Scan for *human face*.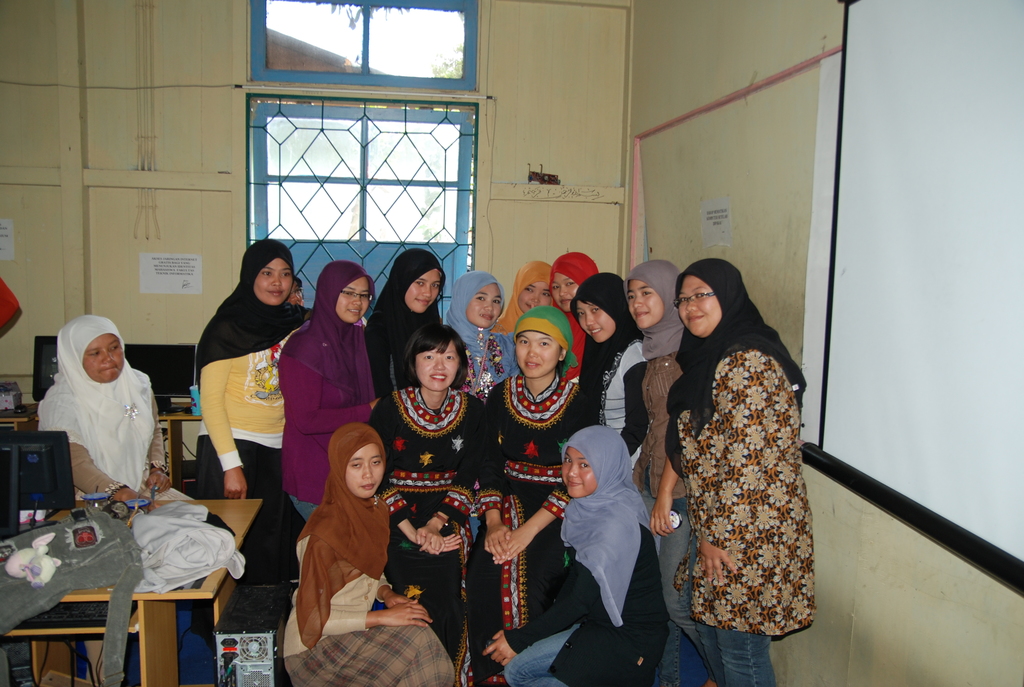
Scan result: 676, 275, 721, 335.
